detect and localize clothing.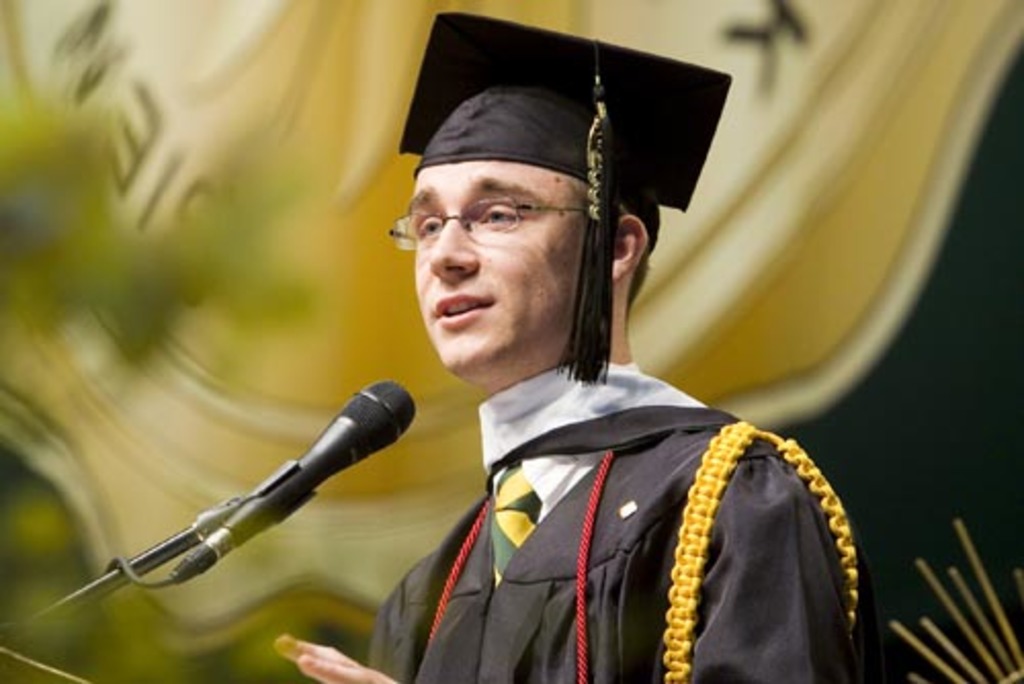
Localized at bbox=(365, 358, 881, 682).
